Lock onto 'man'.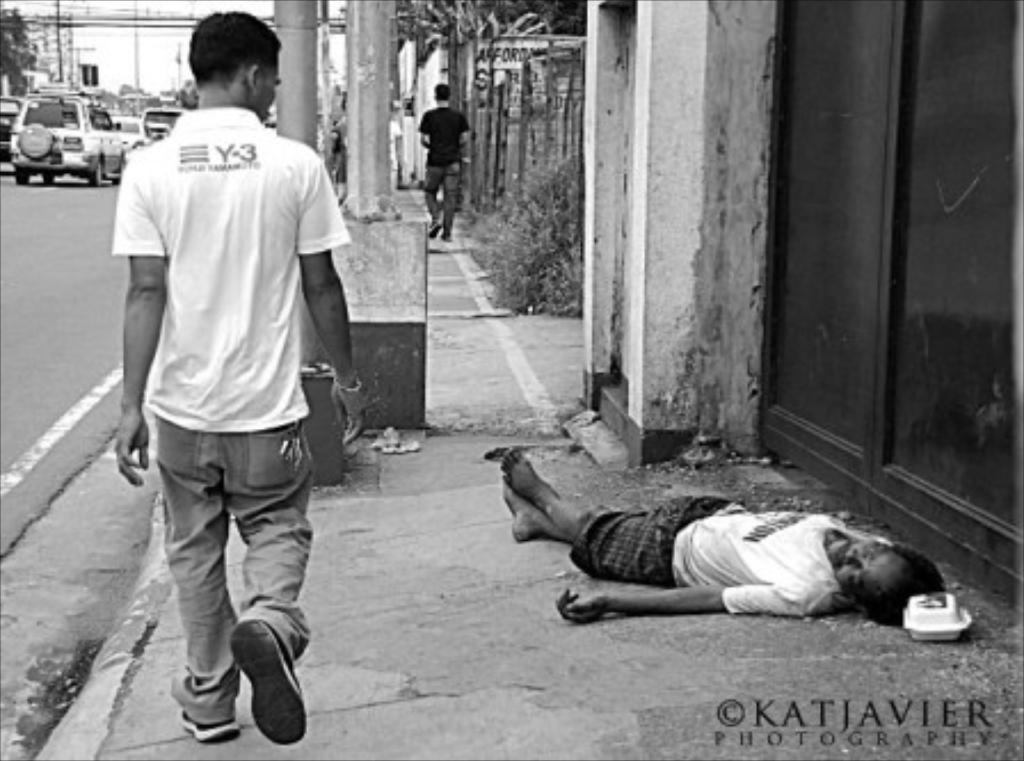
Locked: x1=496 y1=446 x2=939 y2=624.
